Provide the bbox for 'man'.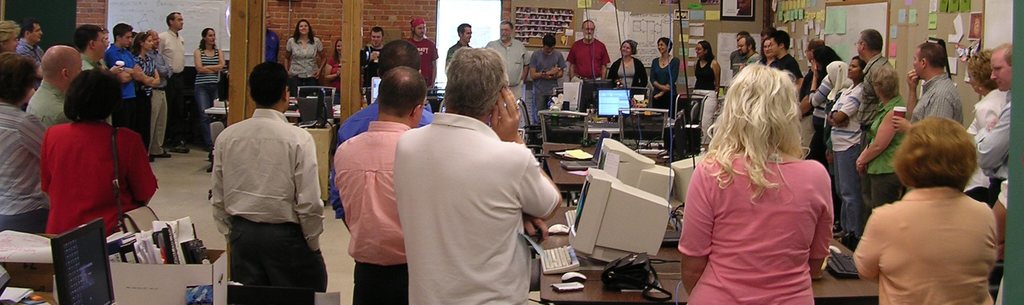
968 44 1016 270.
